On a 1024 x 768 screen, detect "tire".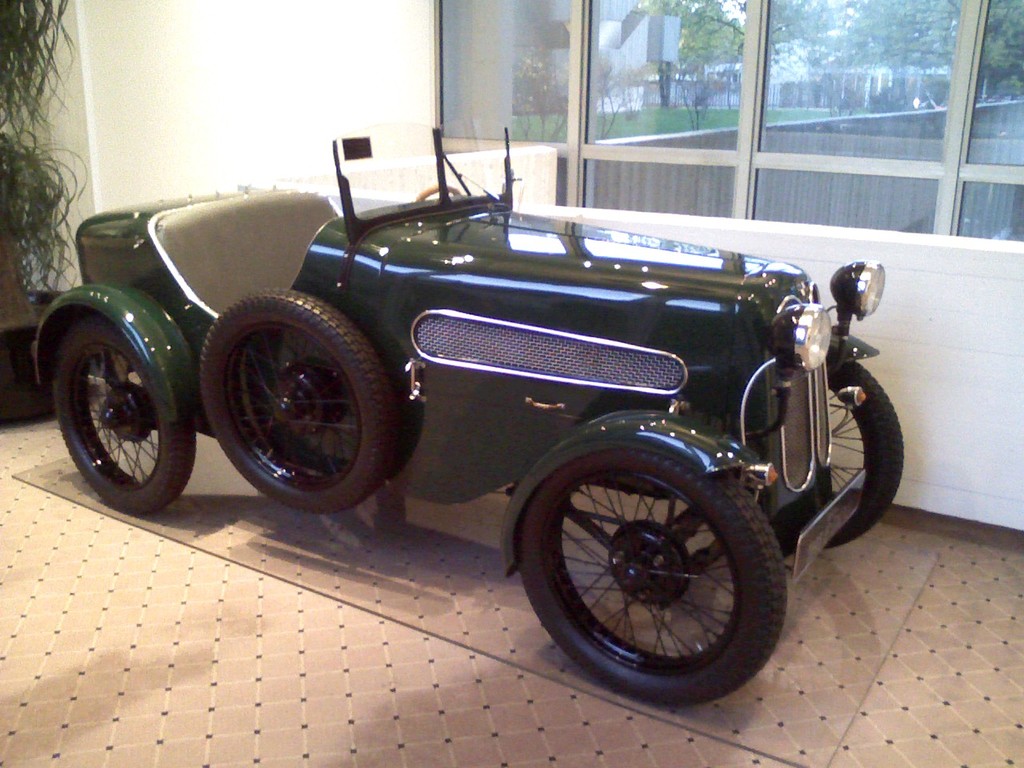
(x1=506, y1=431, x2=802, y2=705).
